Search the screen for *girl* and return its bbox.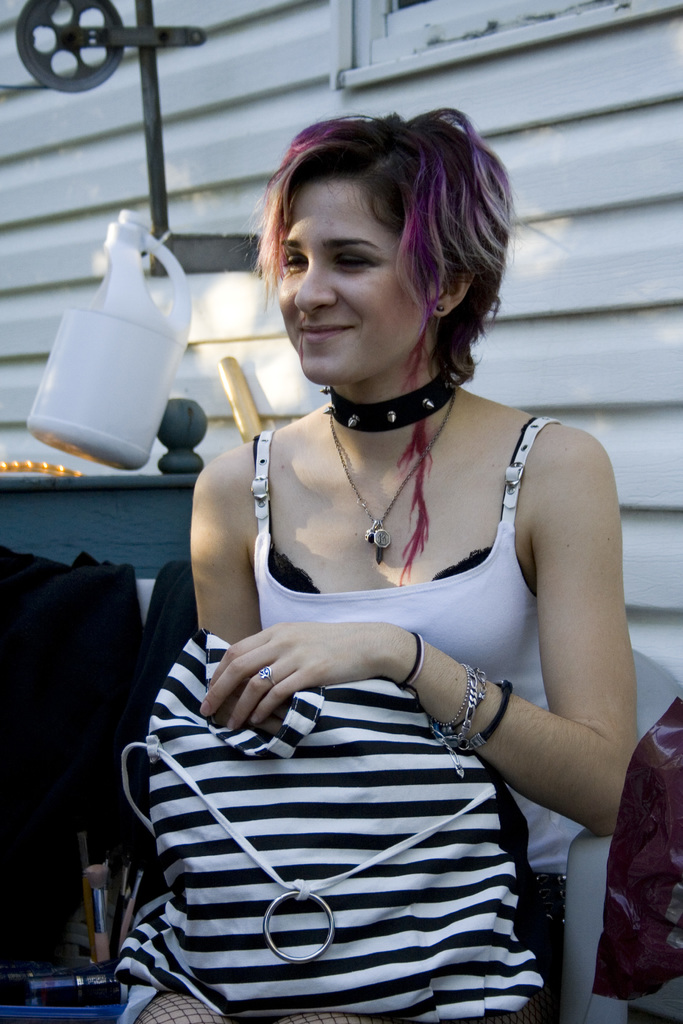
Found: l=108, t=106, r=638, b=1023.
